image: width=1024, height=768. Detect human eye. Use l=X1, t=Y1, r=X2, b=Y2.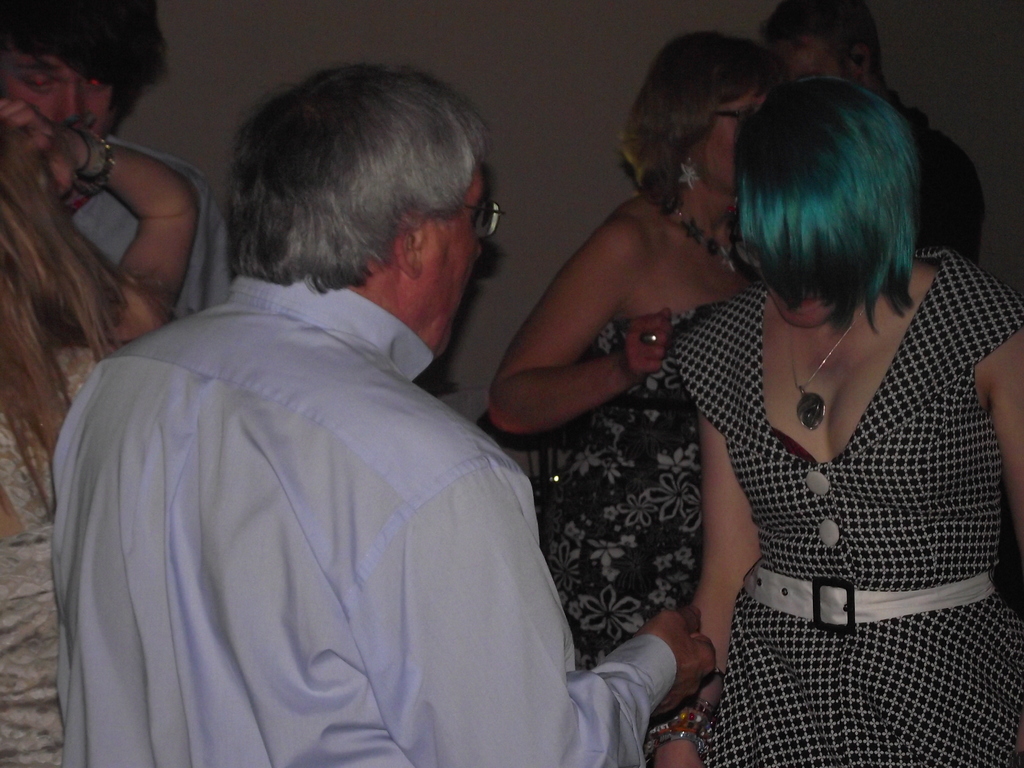
l=80, t=70, r=109, b=93.
